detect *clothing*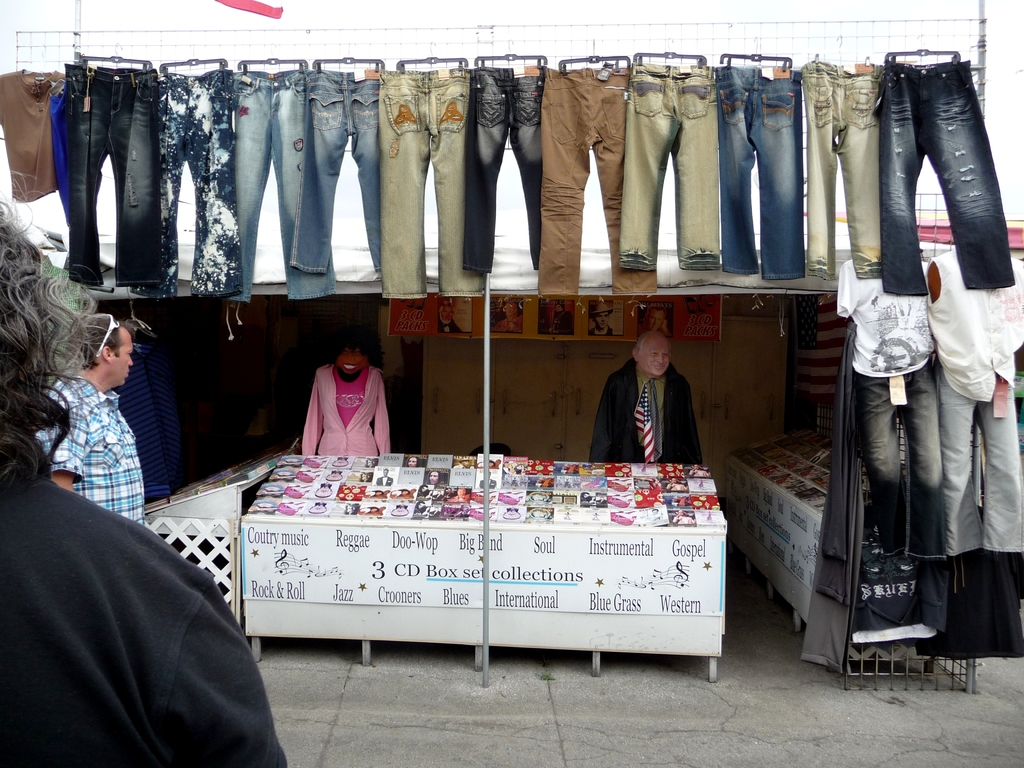
0,450,287,767
